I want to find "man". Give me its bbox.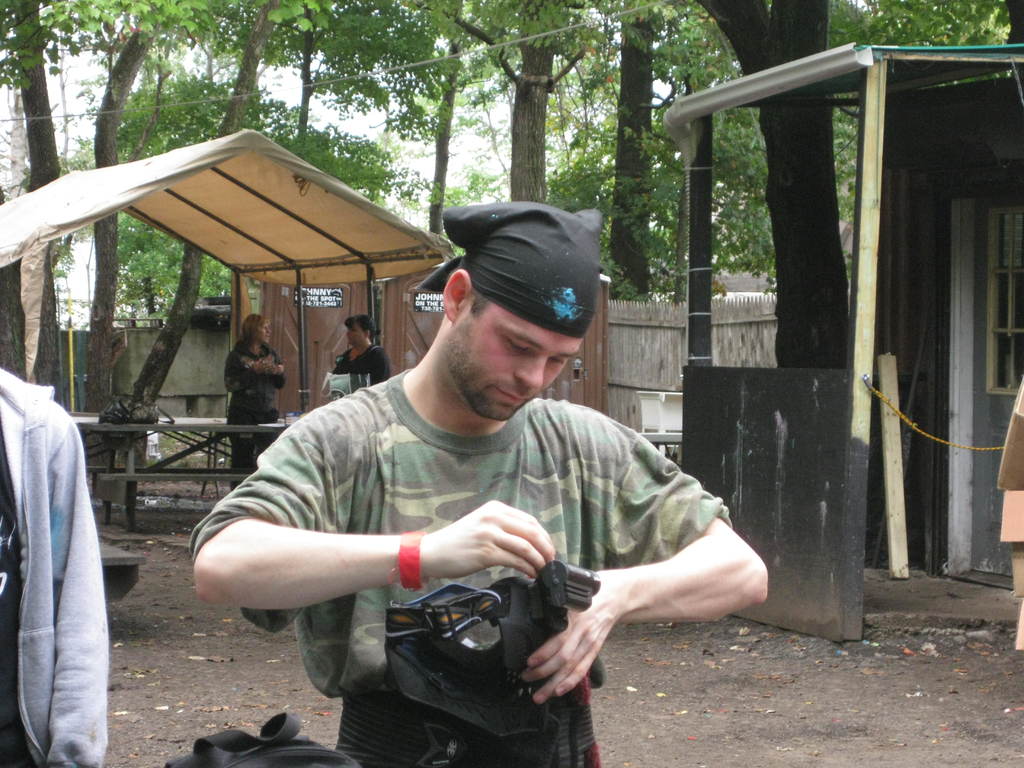
(x1=194, y1=202, x2=771, y2=767).
